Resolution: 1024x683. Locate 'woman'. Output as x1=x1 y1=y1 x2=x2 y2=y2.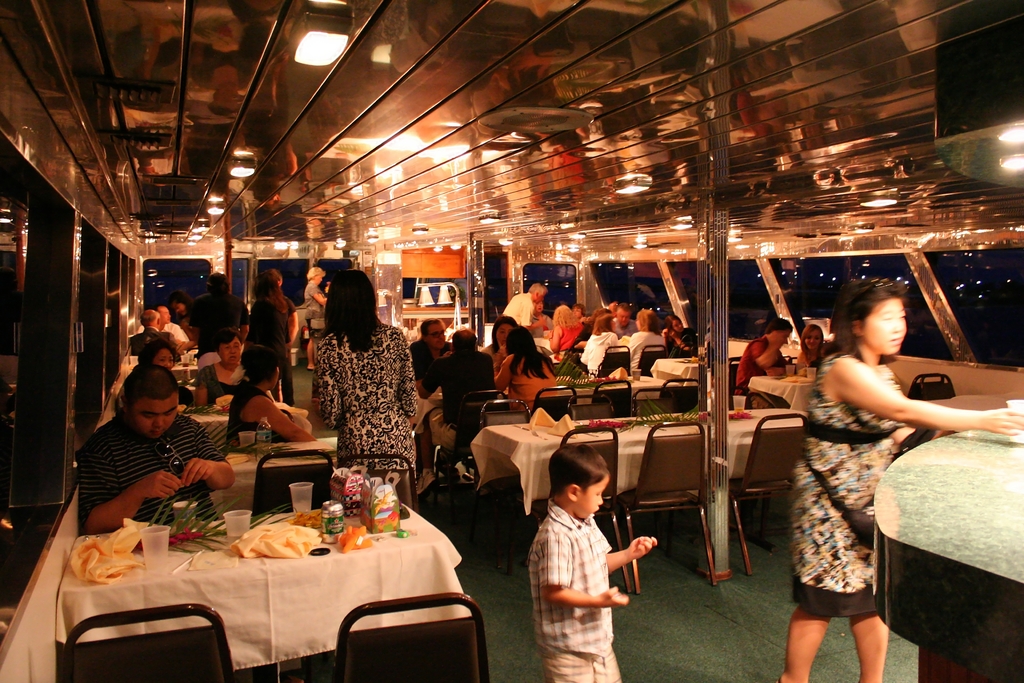
x1=579 y1=315 x2=620 y2=375.
